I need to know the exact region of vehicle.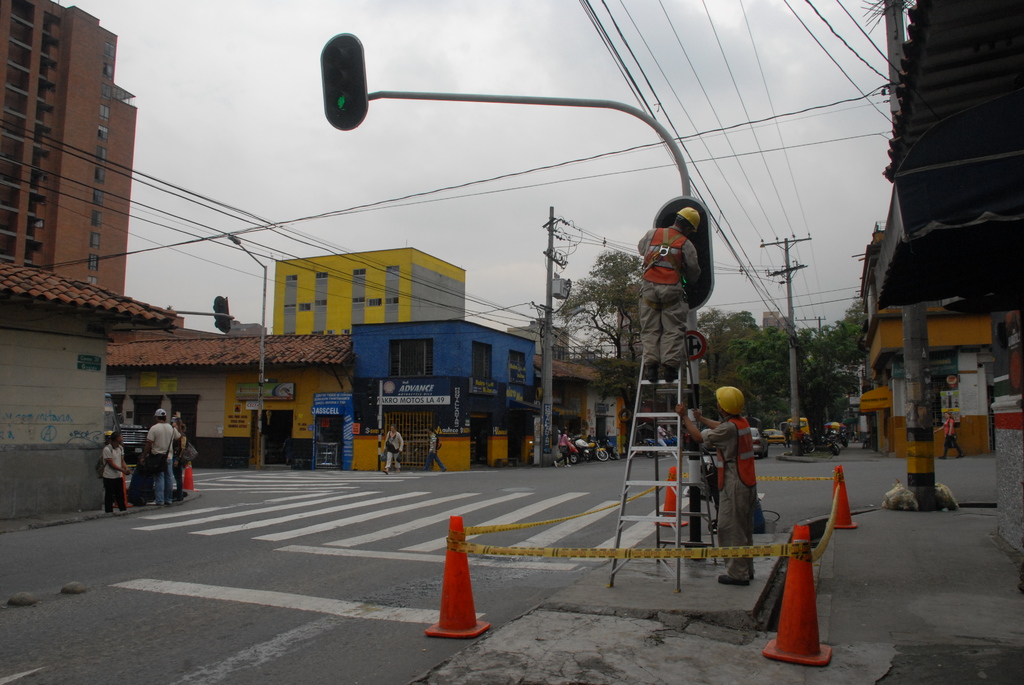
Region: <box>566,437,609,466</box>.
